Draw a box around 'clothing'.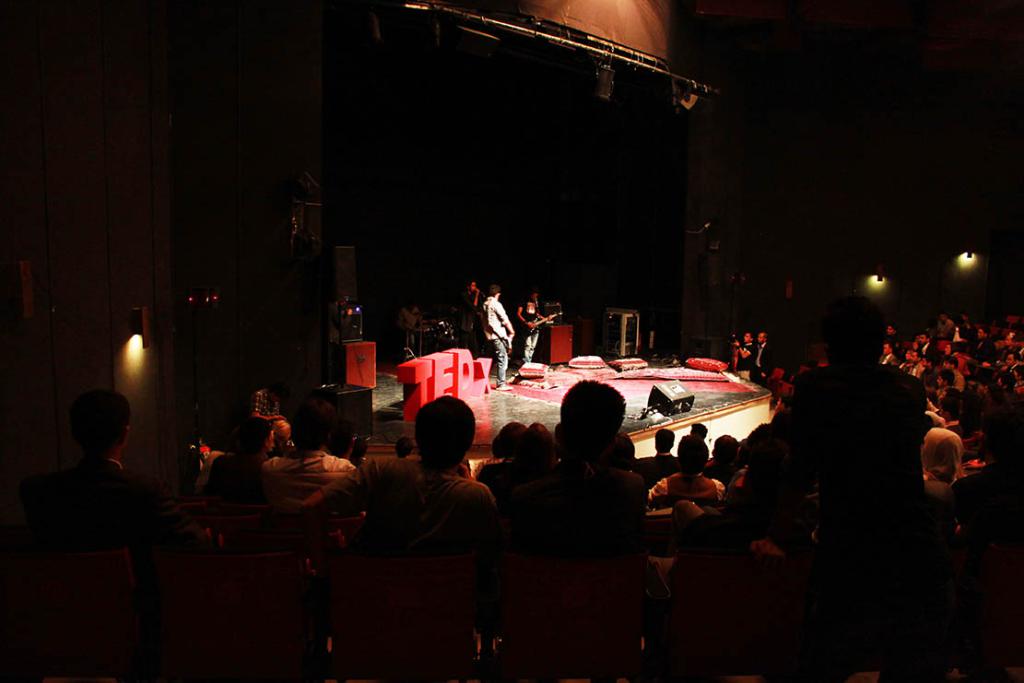
x1=649 y1=469 x2=715 y2=506.
